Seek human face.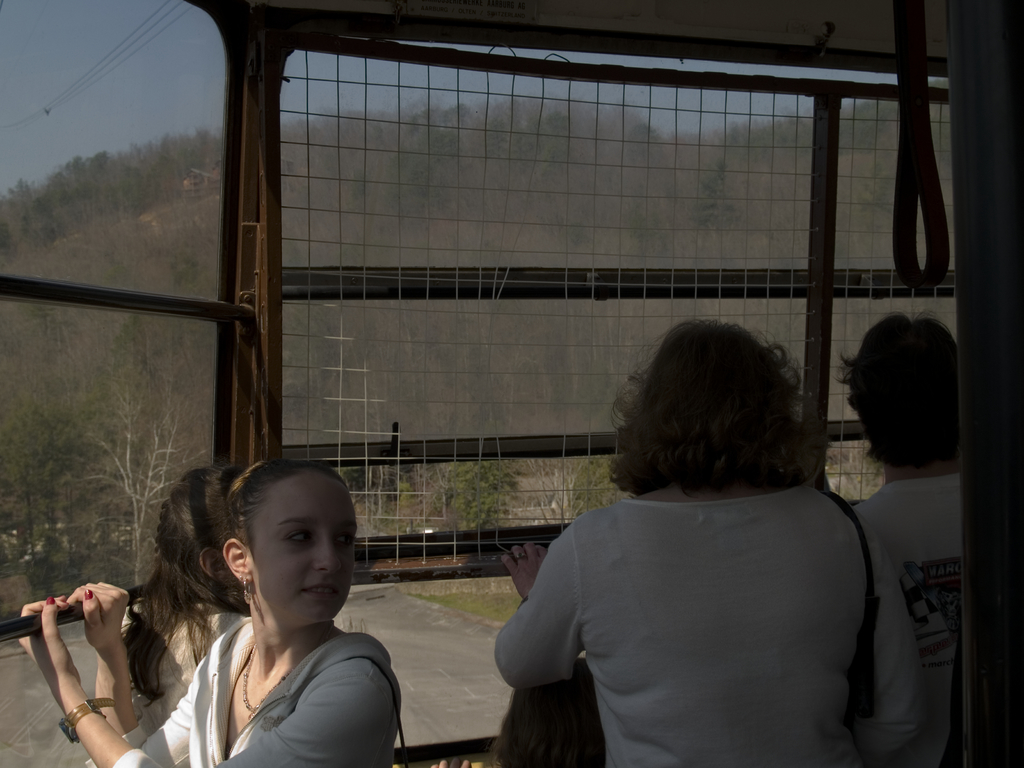
<box>248,467,360,626</box>.
